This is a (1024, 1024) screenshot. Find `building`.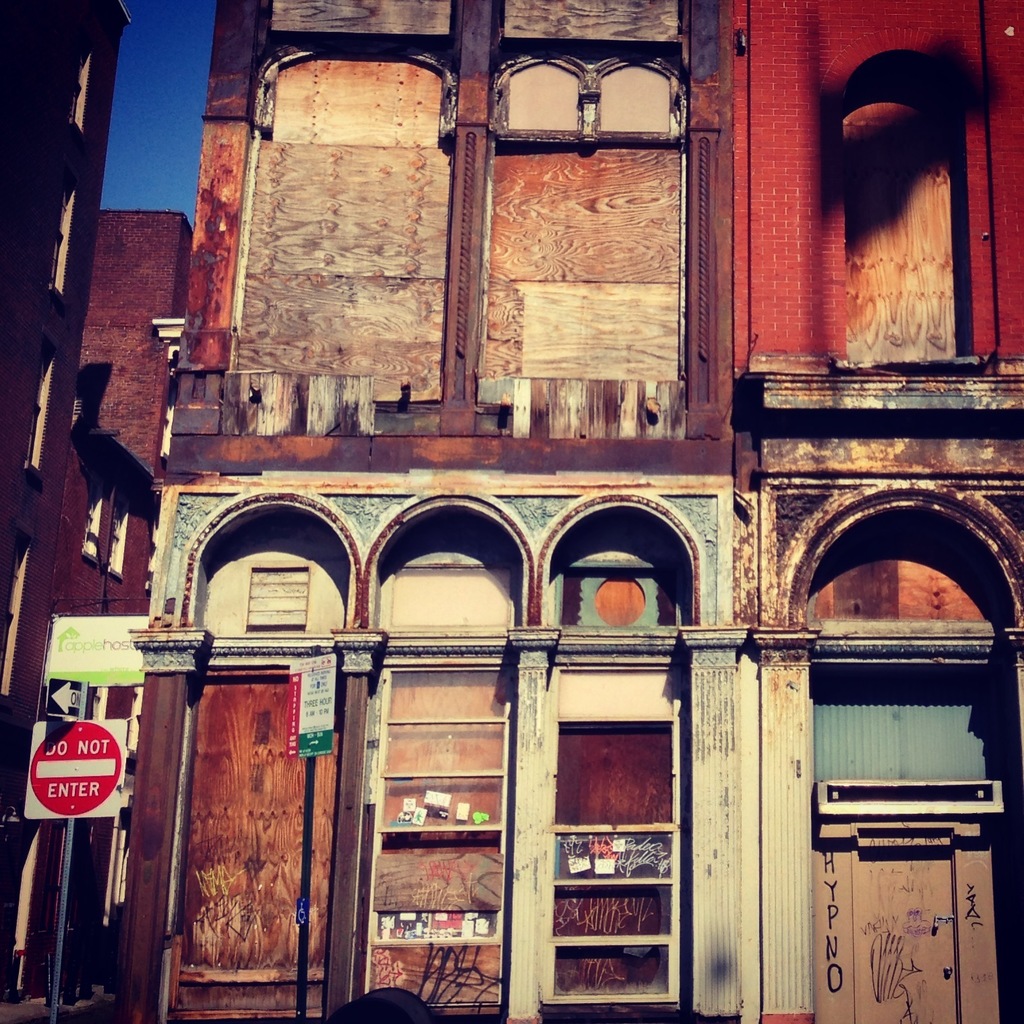
Bounding box: [left=0, top=0, right=193, bottom=1023].
